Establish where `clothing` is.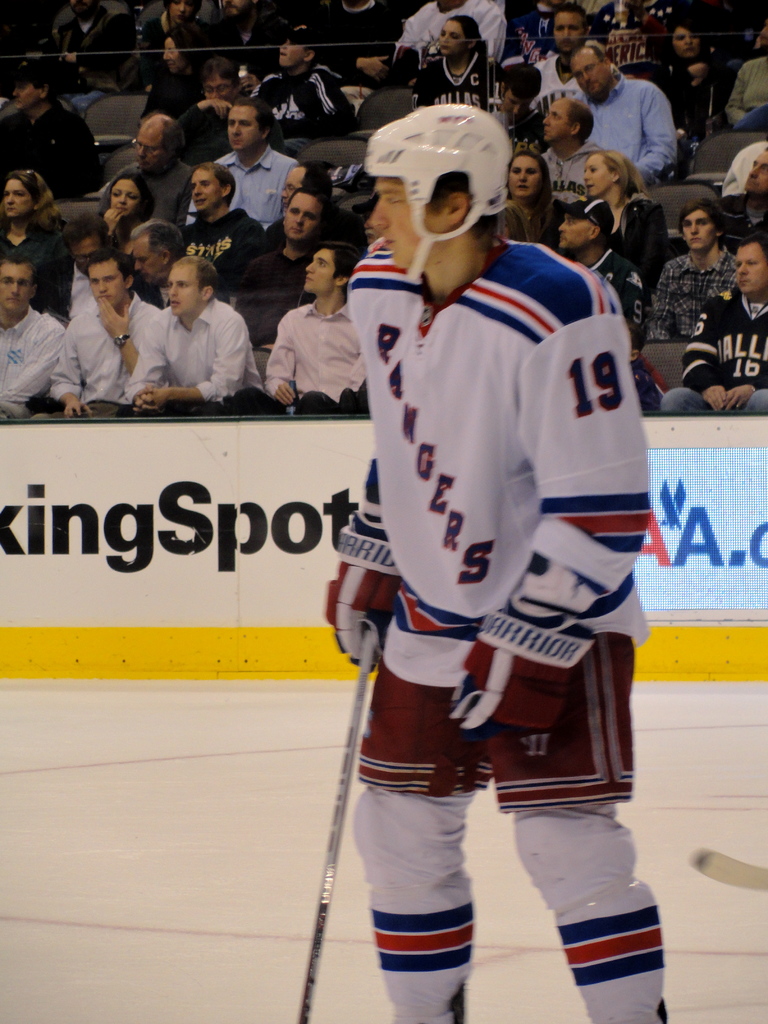
Established at <bbox>263, 286, 363, 423</bbox>.
